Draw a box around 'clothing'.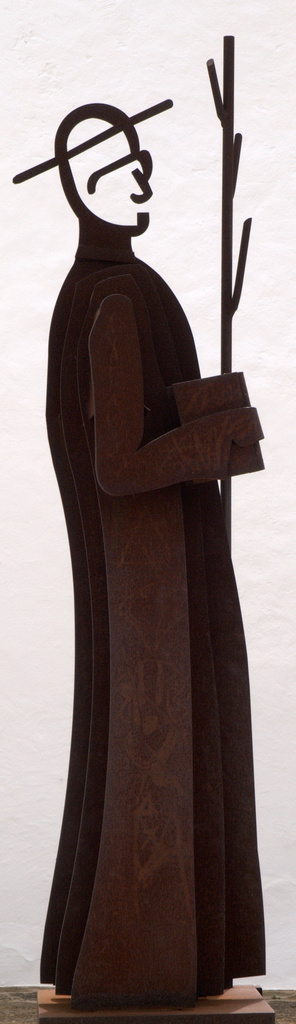
22/186/267/1023.
